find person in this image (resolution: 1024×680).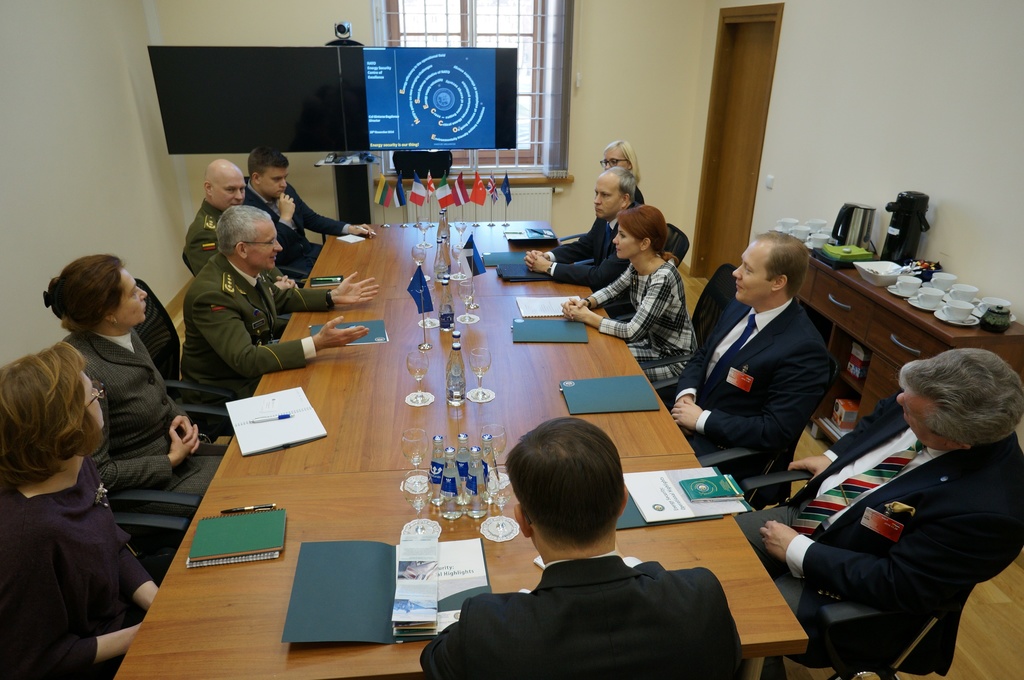
[left=518, top=162, right=663, bottom=312].
